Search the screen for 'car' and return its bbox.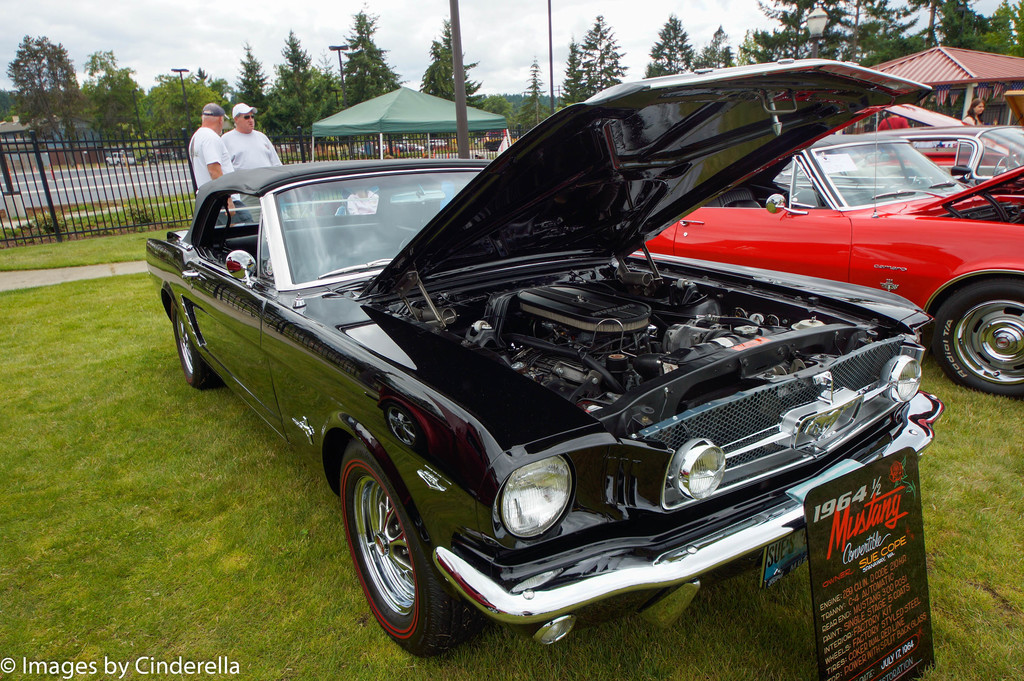
Found: [106,152,137,170].
